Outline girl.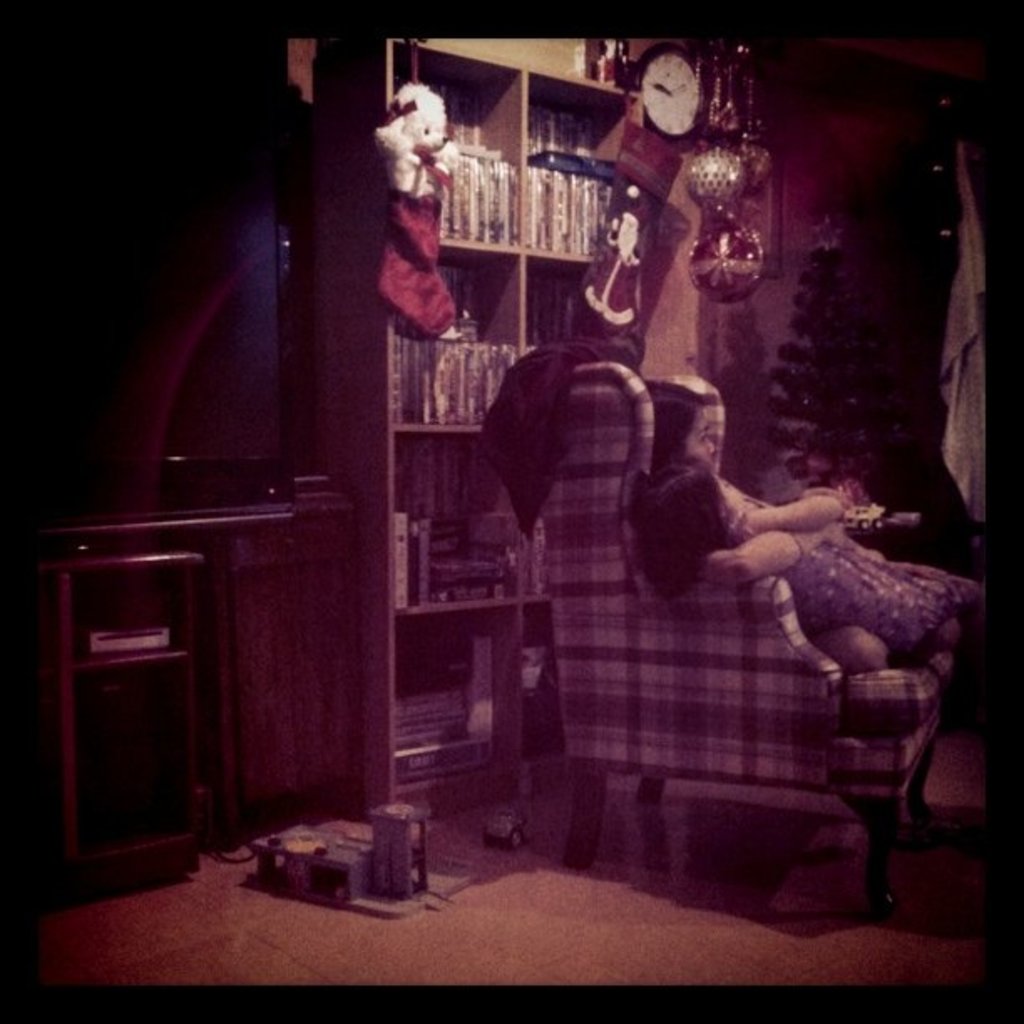
Outline: locate(631, 458, 954, 673).
